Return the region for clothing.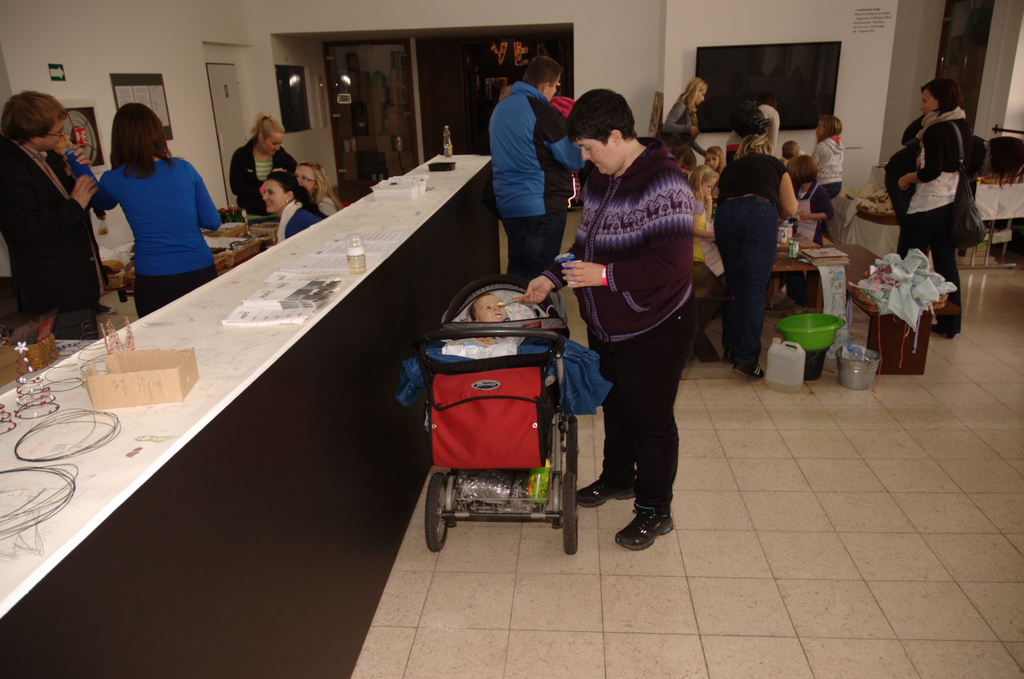
<region>895, 115, 972, 334</region>.
